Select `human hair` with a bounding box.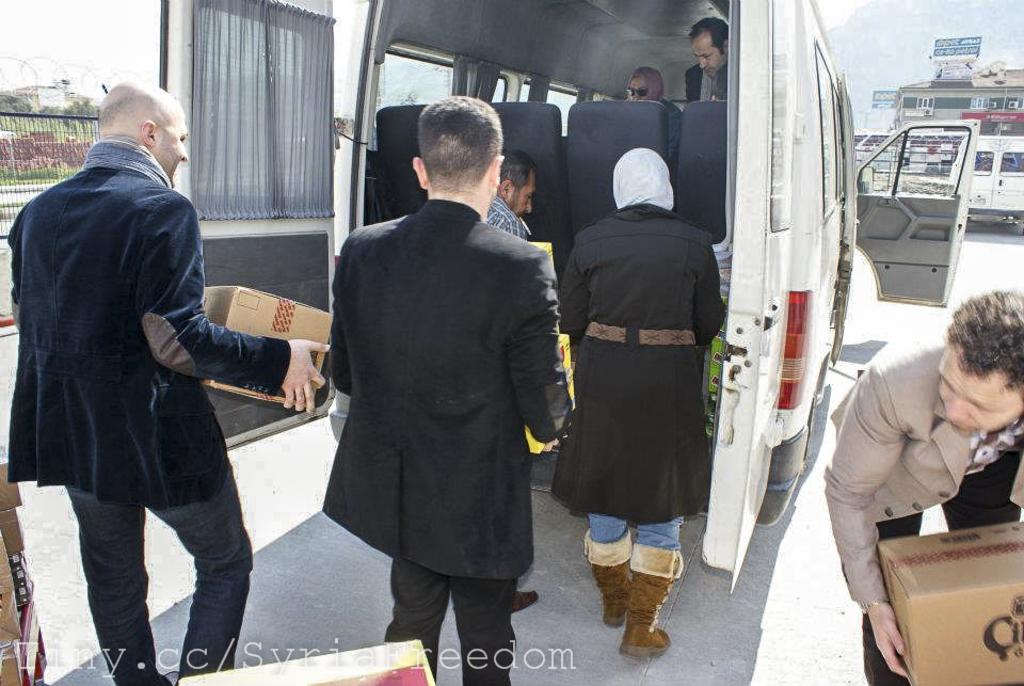
[x1=686, y1=16, x2=729, y2=55].
